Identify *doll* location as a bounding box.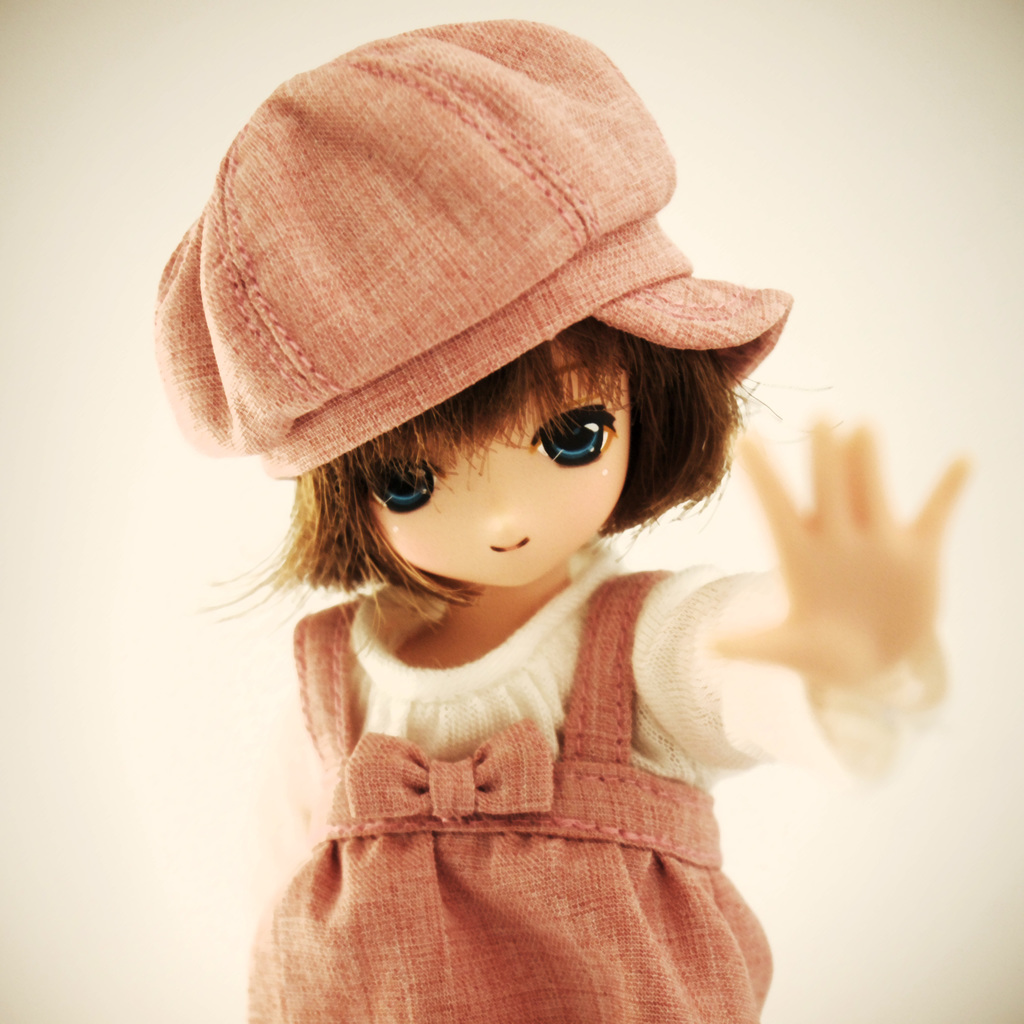
bbox(177, 12, 952, 1000).
